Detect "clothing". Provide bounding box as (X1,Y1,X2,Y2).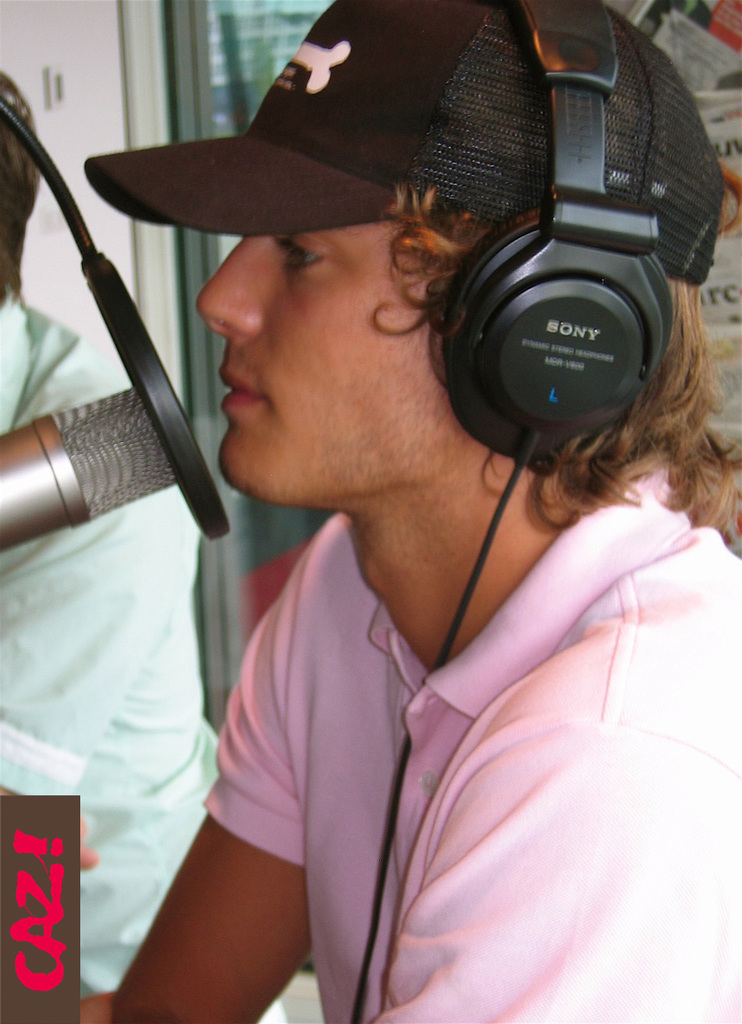
(196,458,730,1010).
